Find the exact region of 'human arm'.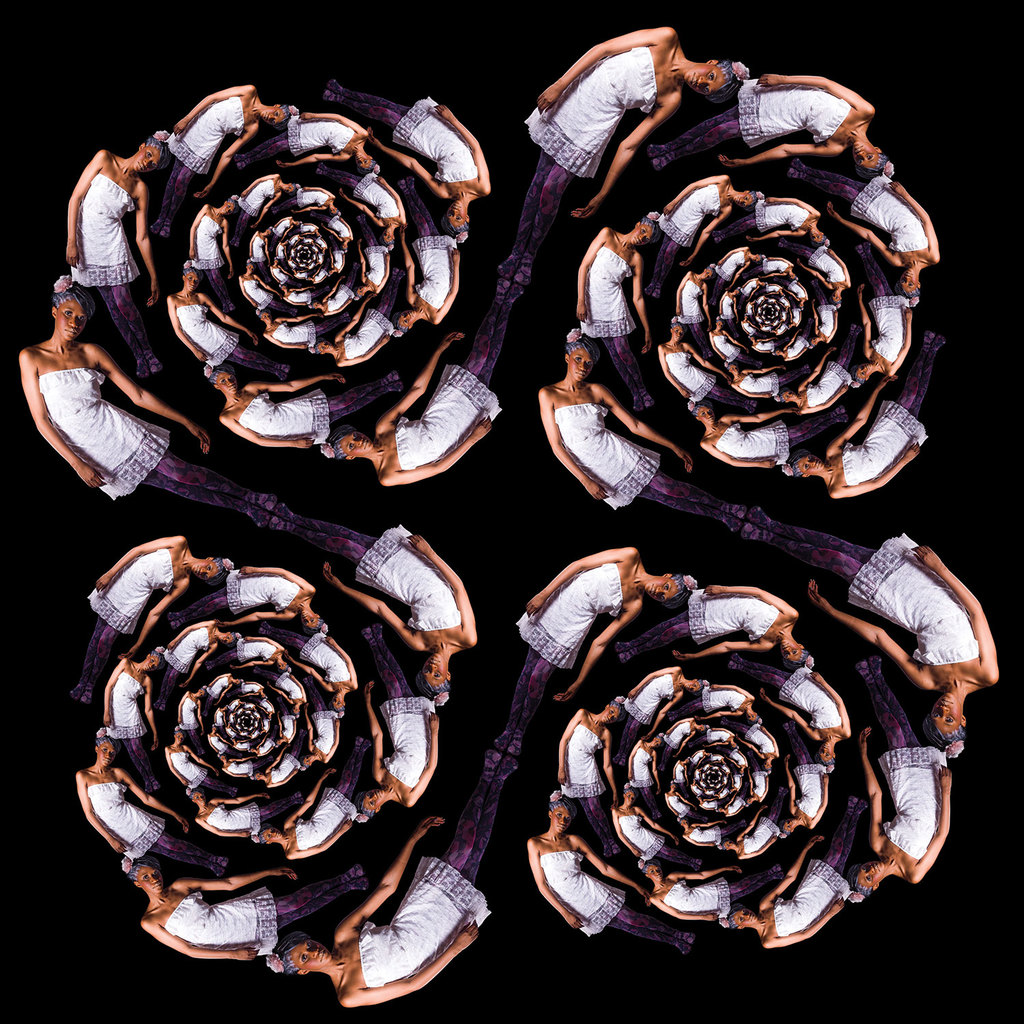
Exact region: <region>601, 735, 618, 807</region>.
